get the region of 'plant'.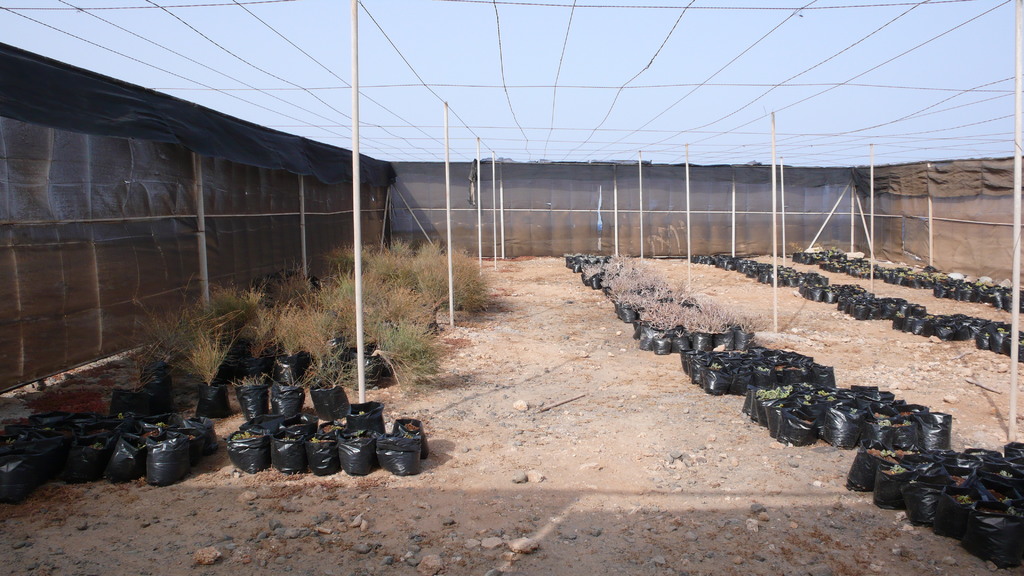
[127,295,182,379].
